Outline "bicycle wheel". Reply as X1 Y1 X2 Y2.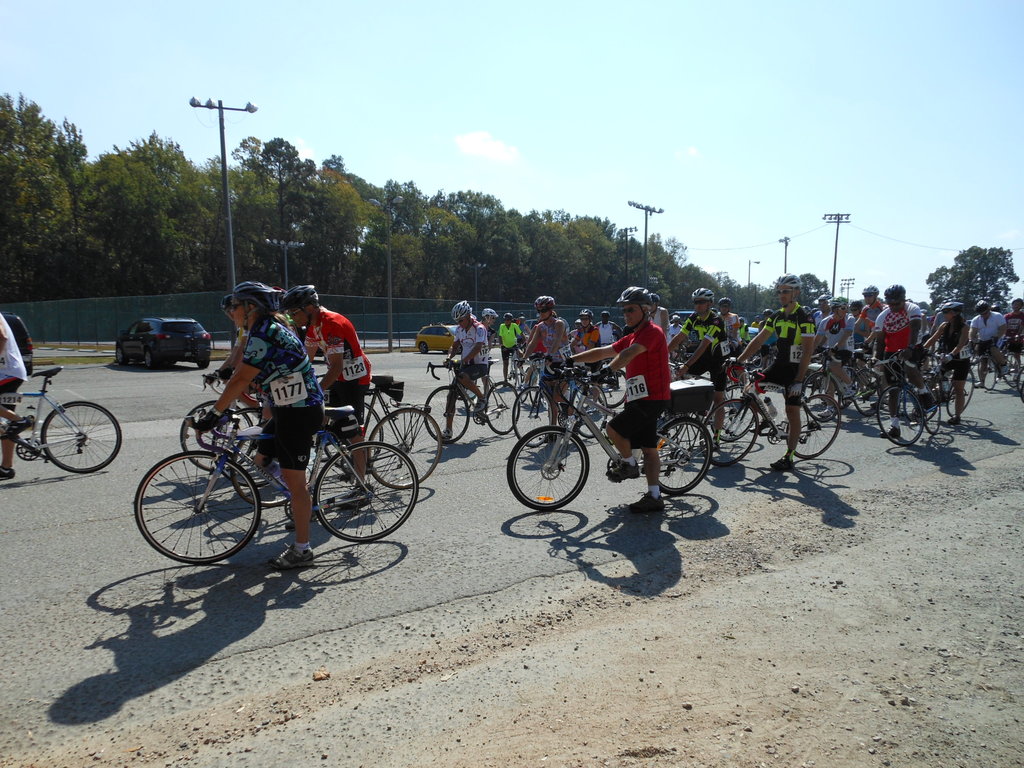
1000 351 1021 388.
